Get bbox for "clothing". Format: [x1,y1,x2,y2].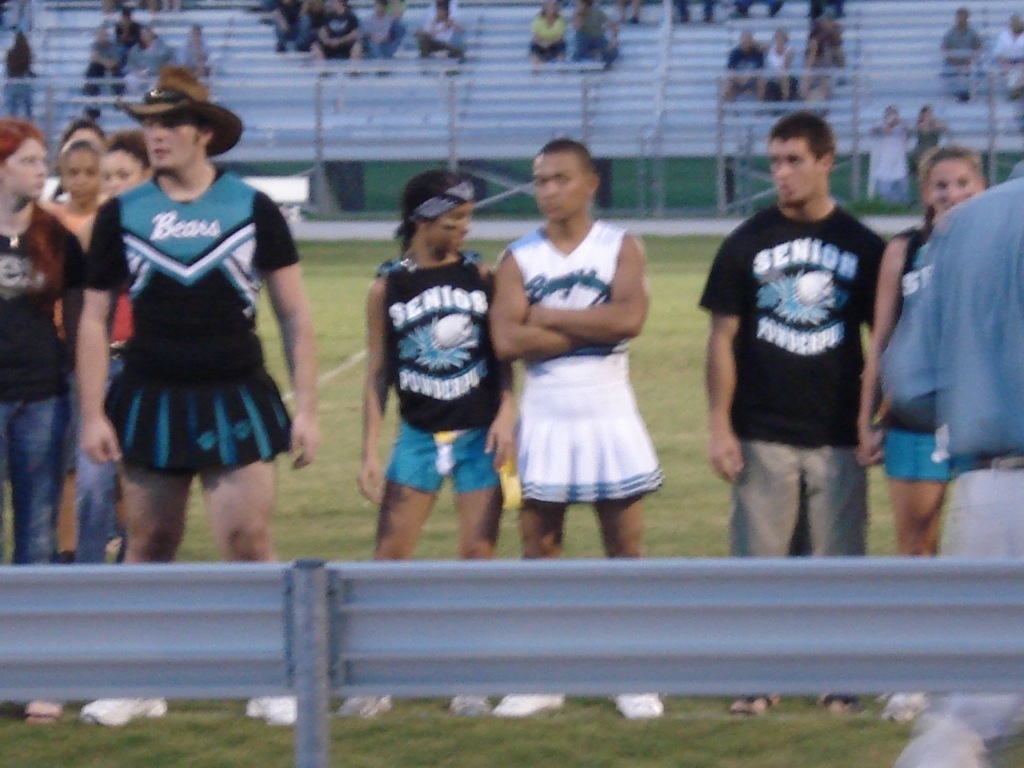
[501,225,668,508].
